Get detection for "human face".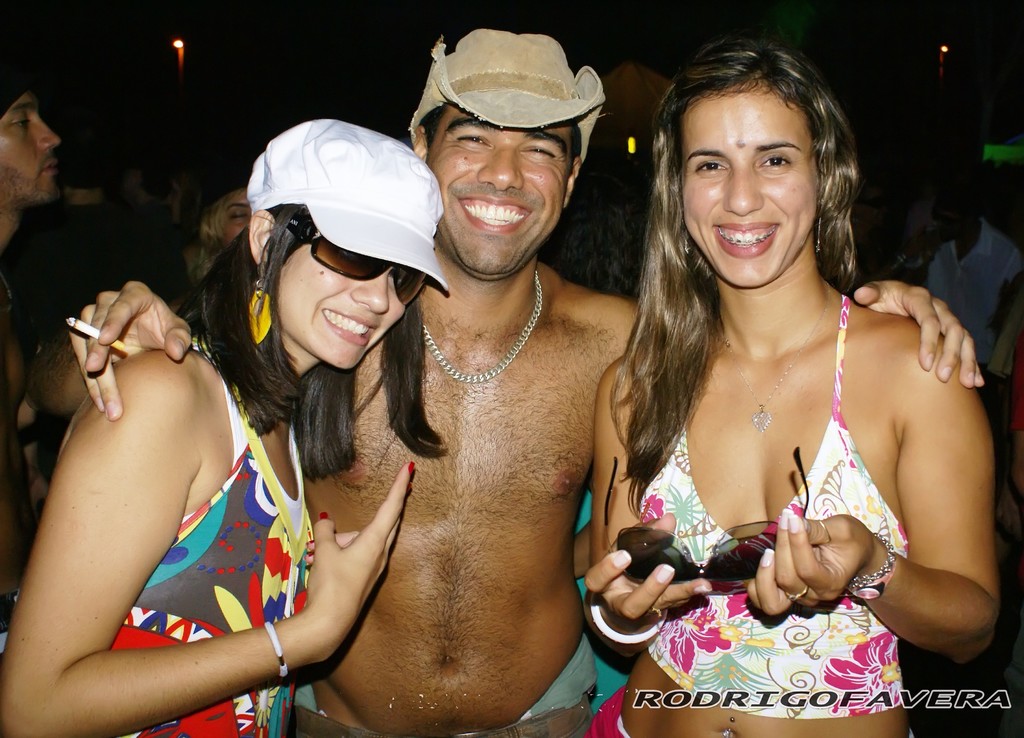
Detection: x1=220, y1=188, x2=252, y2=240.
